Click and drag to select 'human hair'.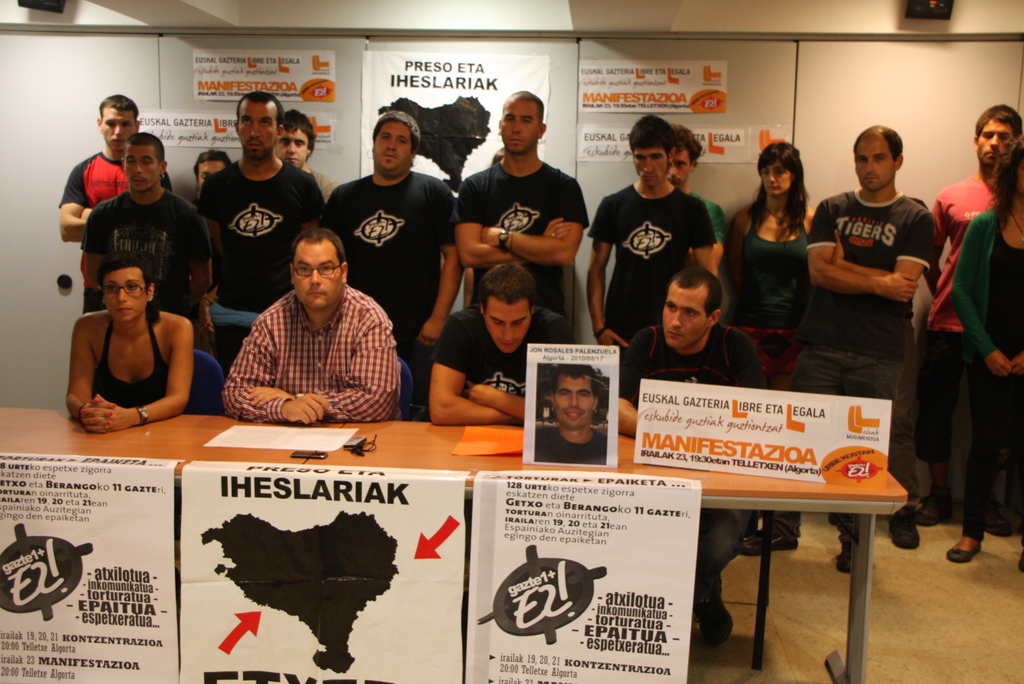
Selection: <bbox>291, 226, 347, 266</bbox>.
